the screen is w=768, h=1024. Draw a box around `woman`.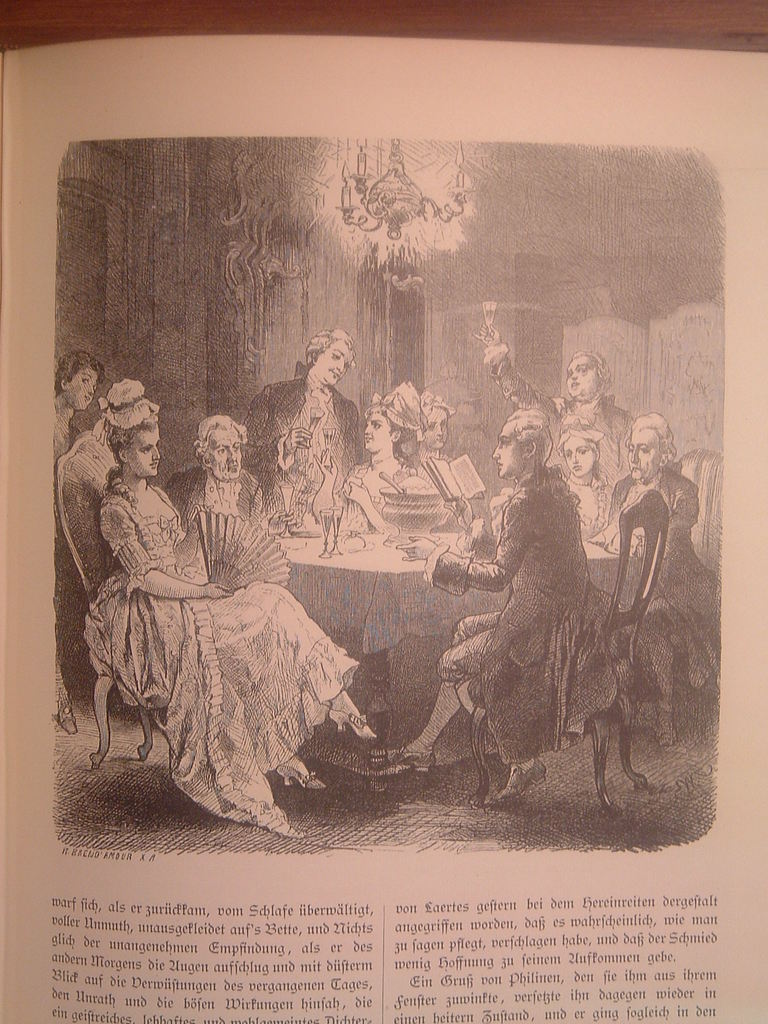
crop(100, 381, 362, 819).
